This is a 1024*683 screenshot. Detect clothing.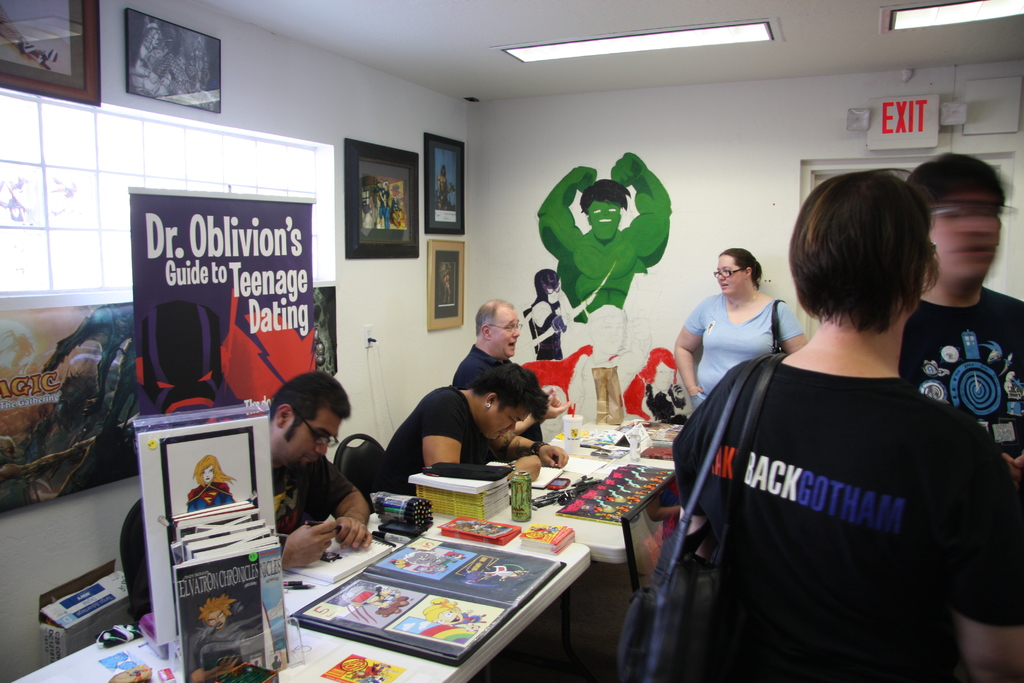
{"left": 531, "top": 163, "right": 677, "bottom": 320}.
